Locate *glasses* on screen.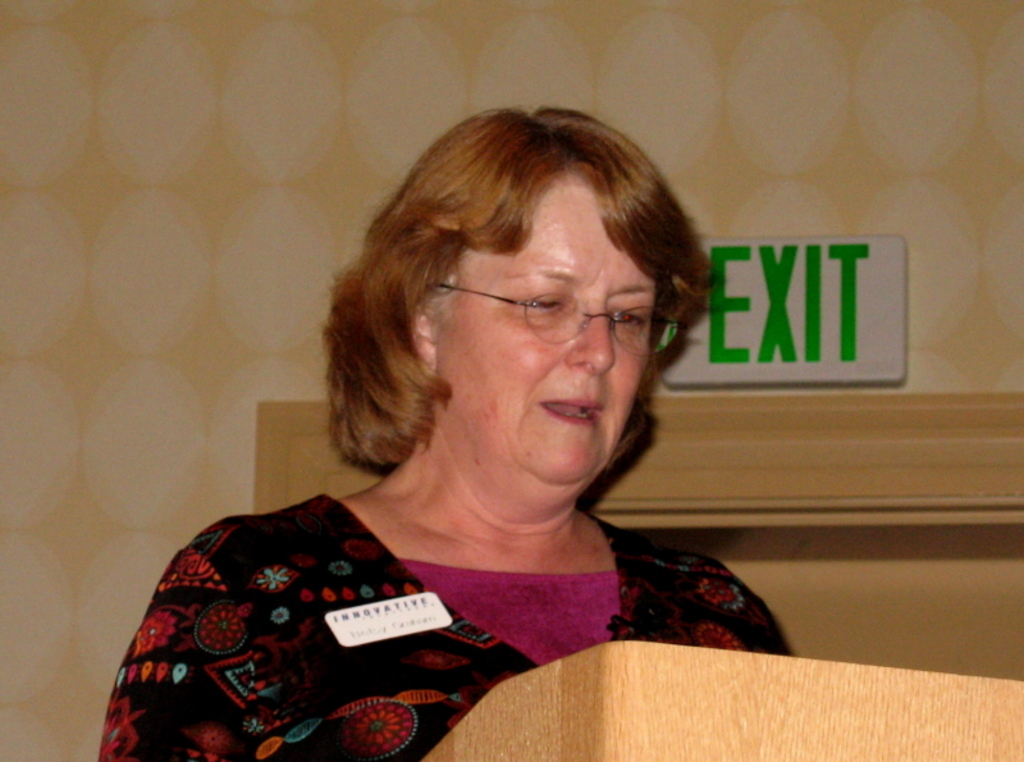
On screen at 443, 254, 675, 353.
